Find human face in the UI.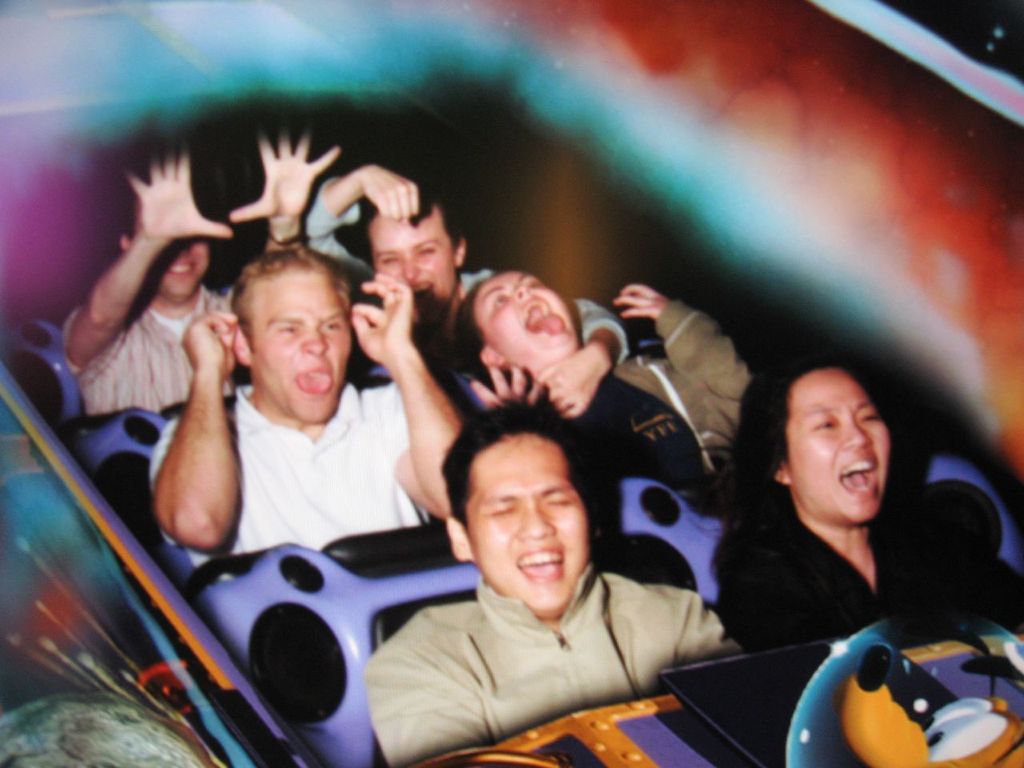
UI element at BBox(246, 272, 354, 418).
